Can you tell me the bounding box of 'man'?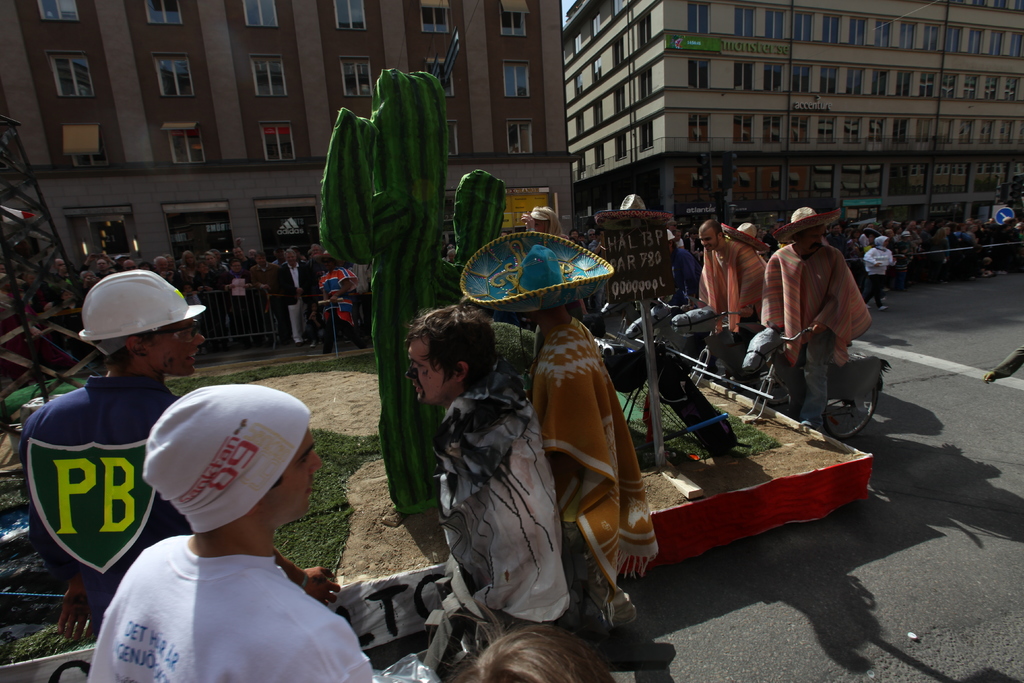
locate(154, 253, 185, 292).
